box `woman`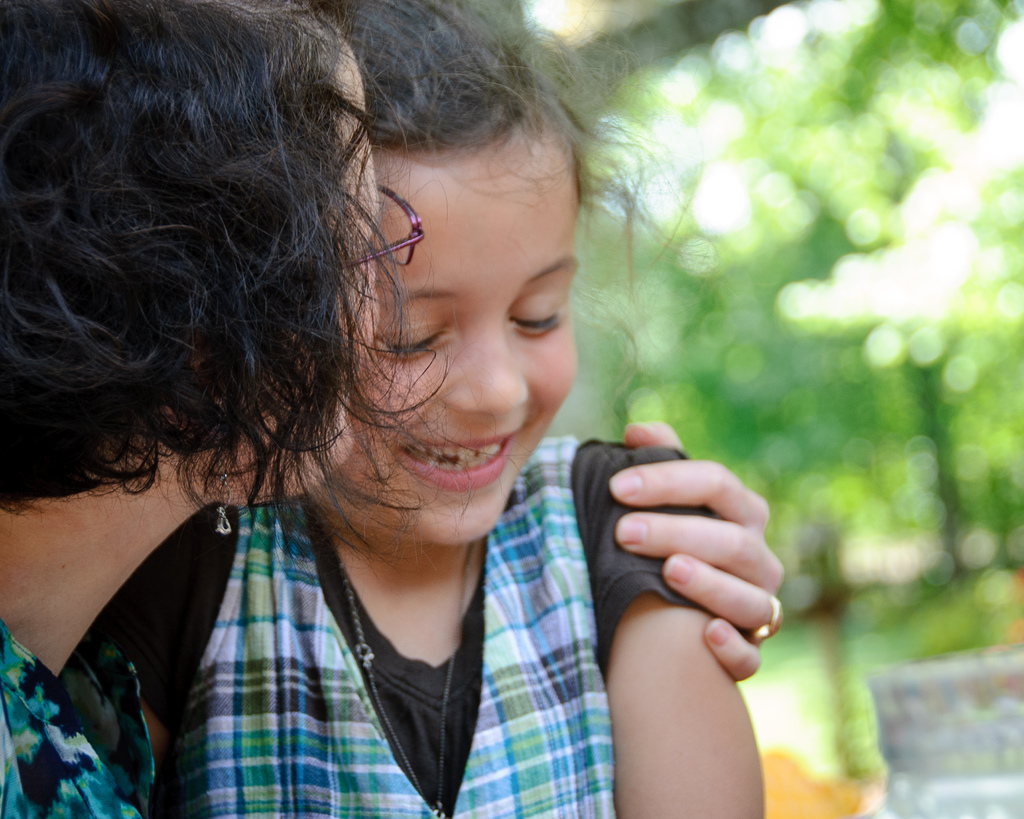
[left=0, top=0, right=783, bottom=818]
